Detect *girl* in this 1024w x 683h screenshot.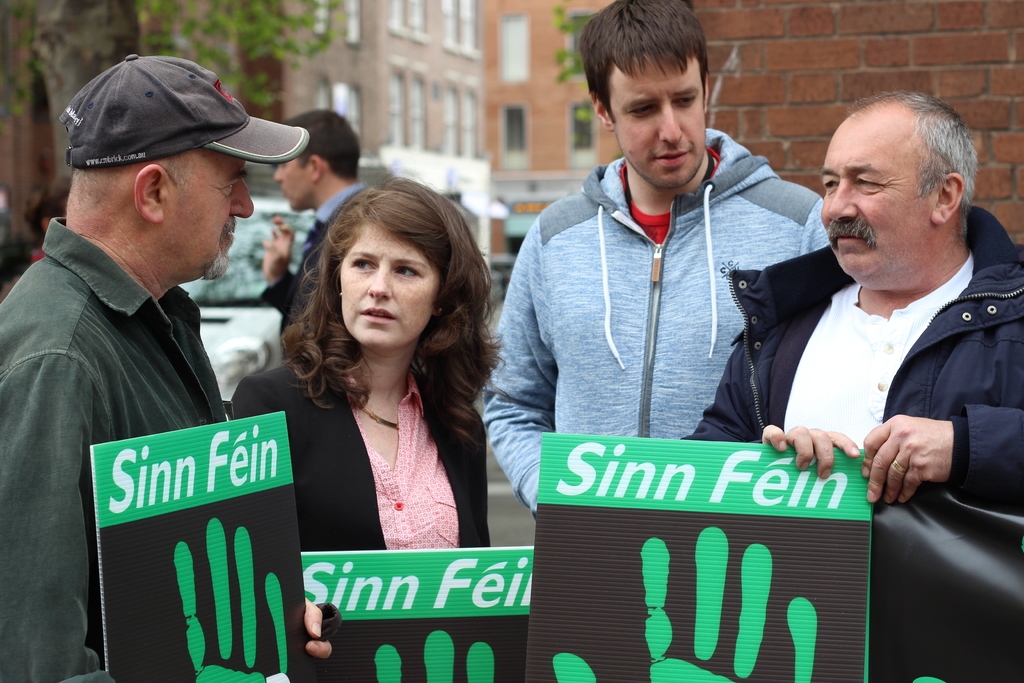
Detection: box(232, 176, 496, 680).
